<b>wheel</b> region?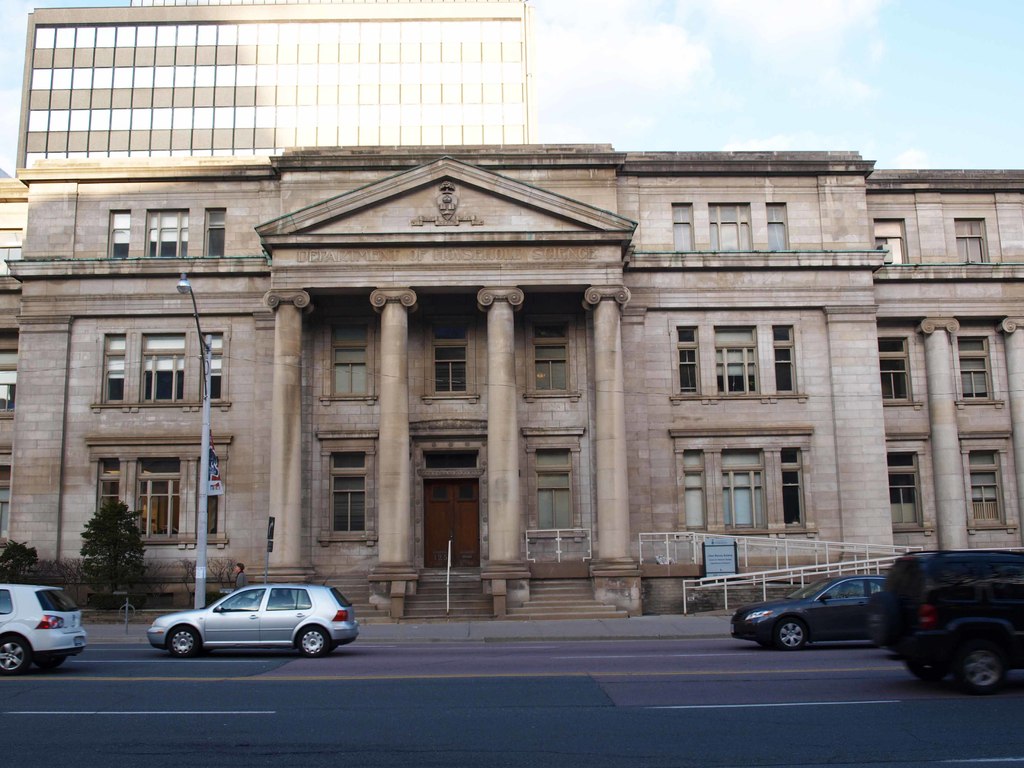
l=952, t=633, r=1009, b=692
